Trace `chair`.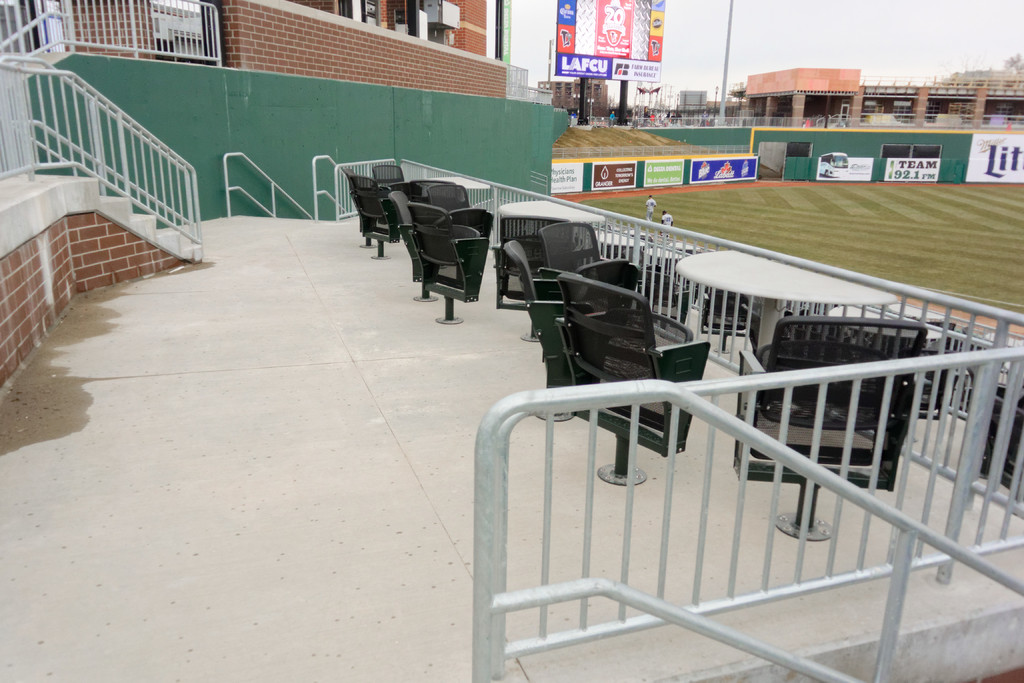
Traced to (541,221,632,318).
